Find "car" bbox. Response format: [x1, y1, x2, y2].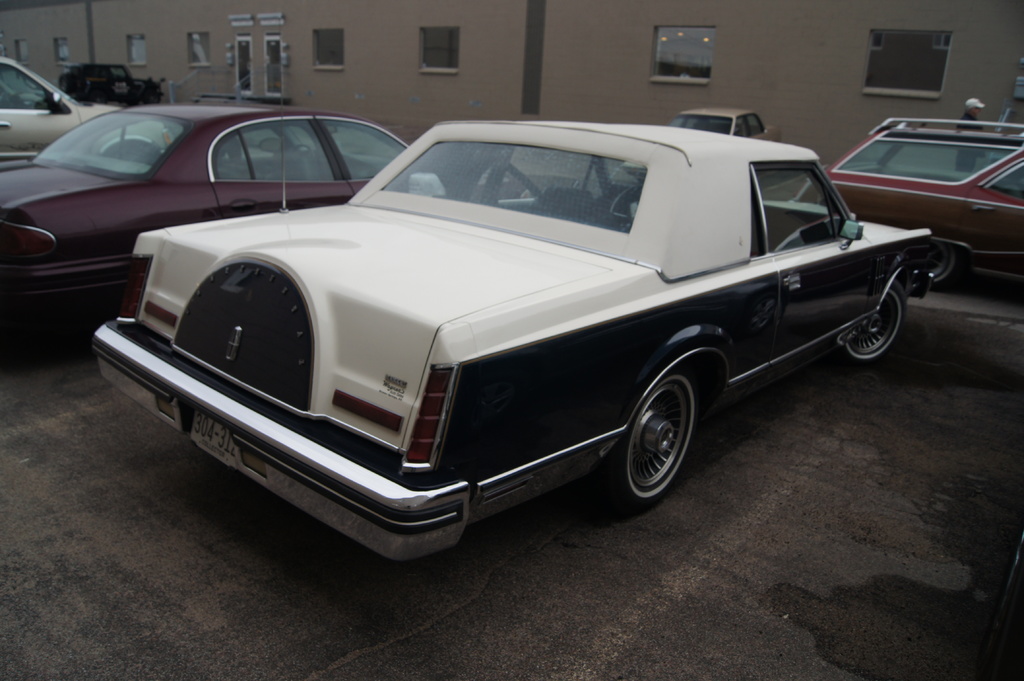
[84, 116, 945, 521].
